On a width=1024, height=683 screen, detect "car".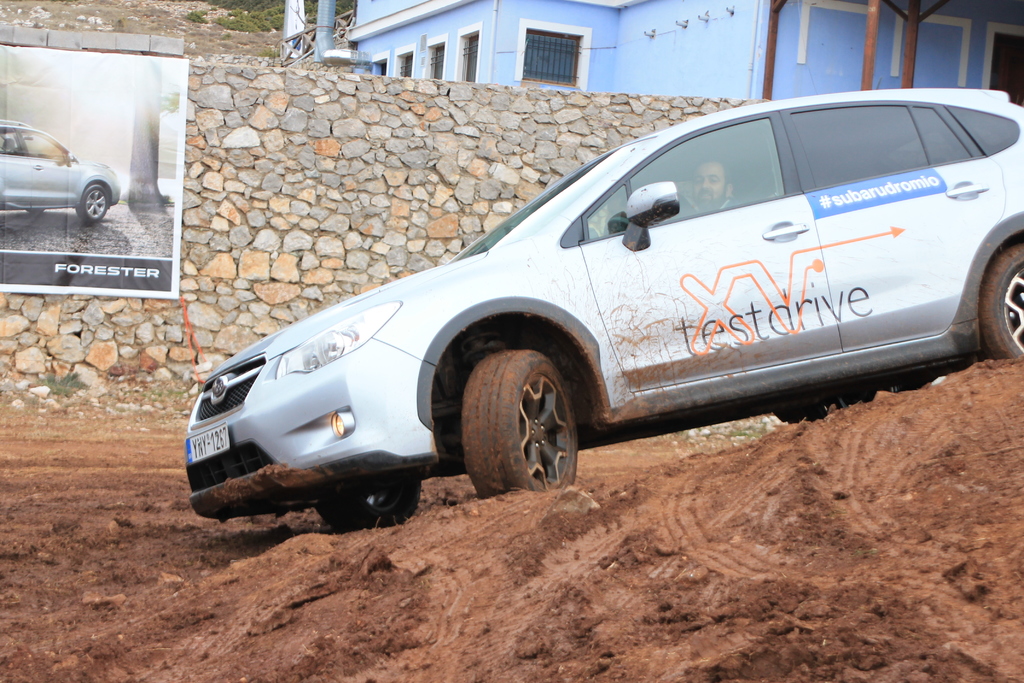
(left=183, top=88, right=1023, bottom=524).
